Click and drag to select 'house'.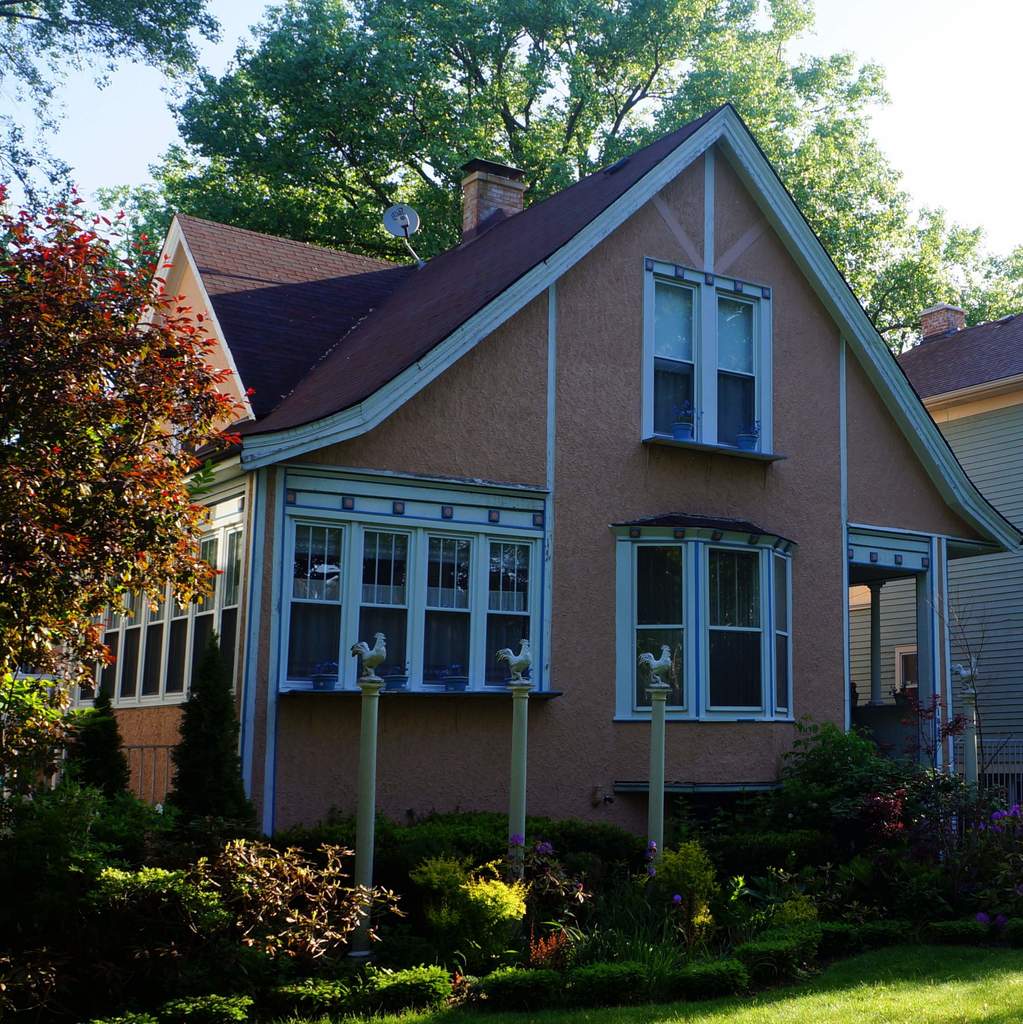
Selection: left=867, top=328, right=1022, bottom=862.
